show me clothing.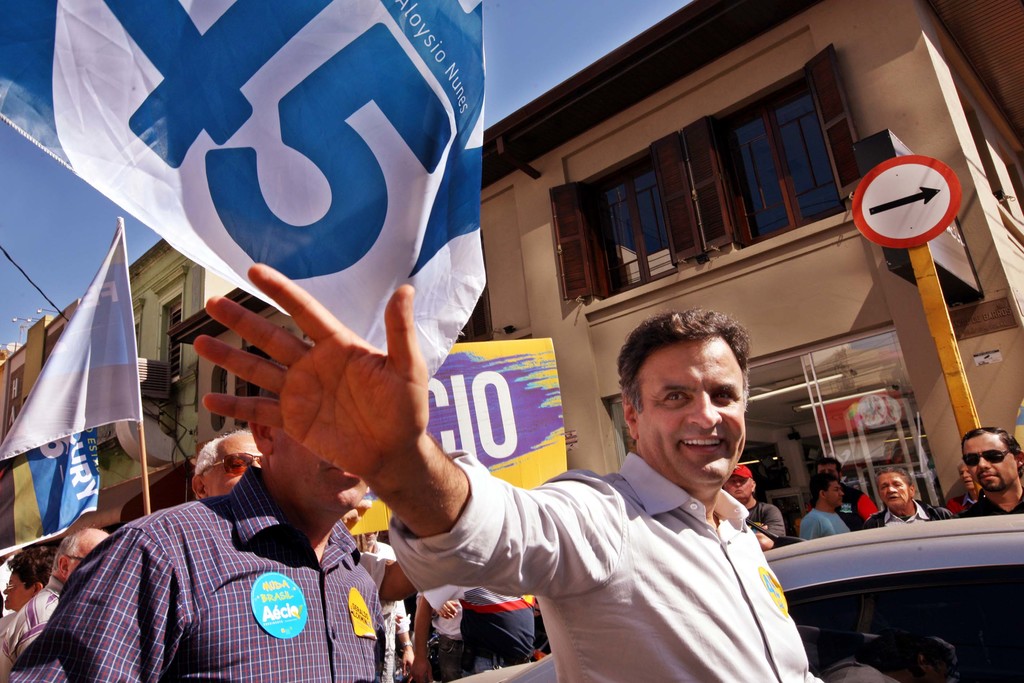
clothing is here: <box>0,575,58,677</box>.
